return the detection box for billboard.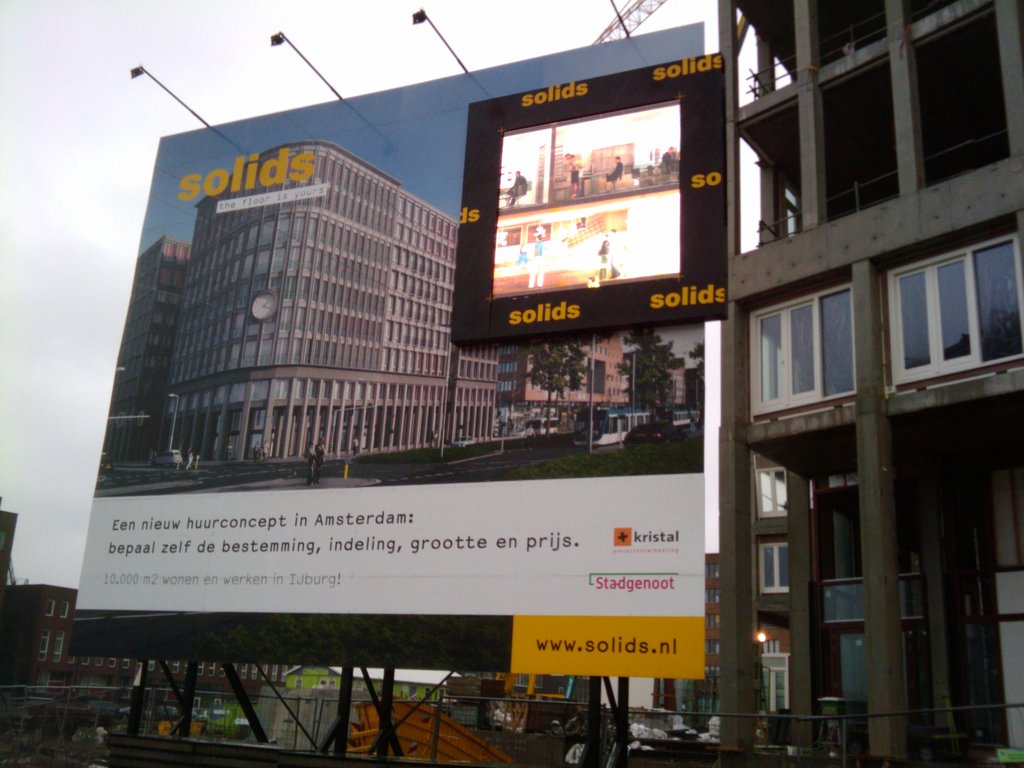
{"left": 82, "top": 83, "right": 705, "bottom": 666}.
